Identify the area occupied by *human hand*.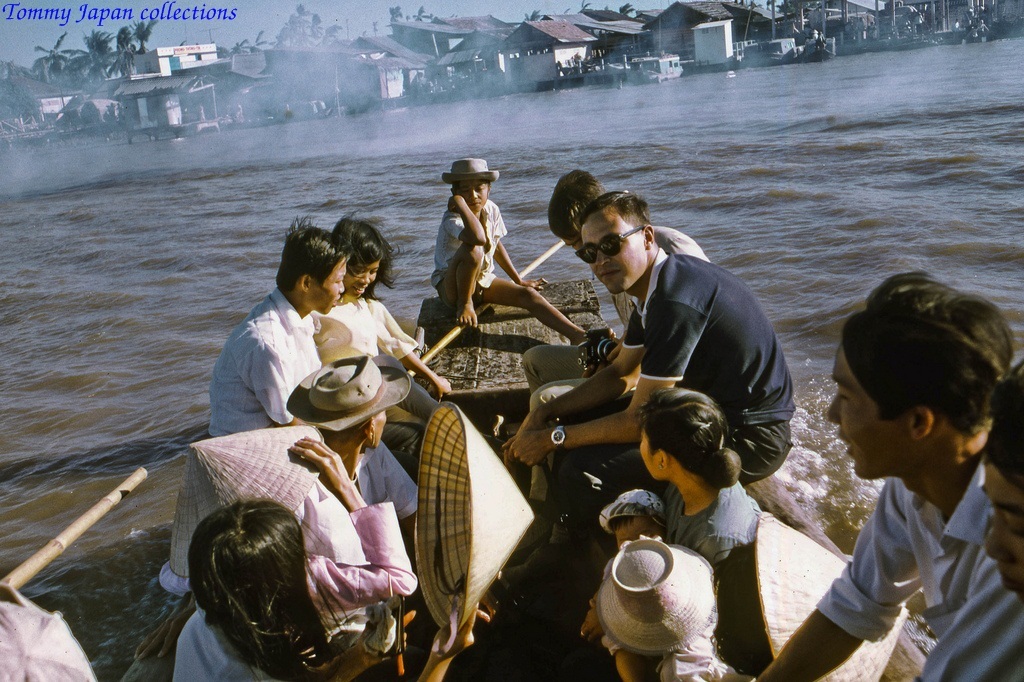
Area: bbox=(446, 196, 461, 216).
